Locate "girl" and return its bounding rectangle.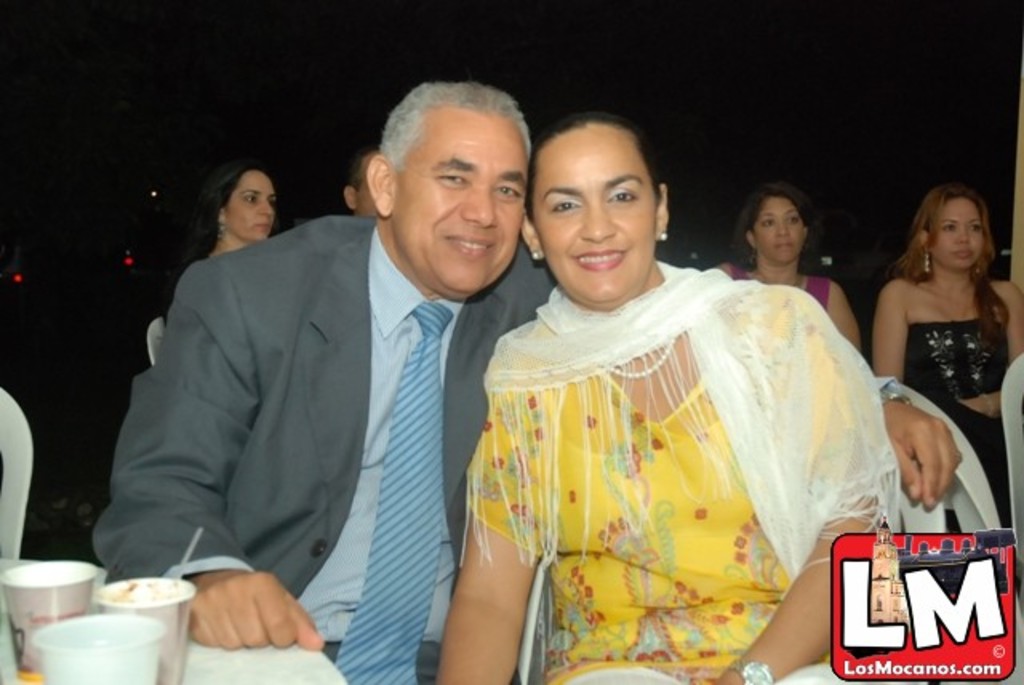
bbox=(875, 187, 1022, 571).
